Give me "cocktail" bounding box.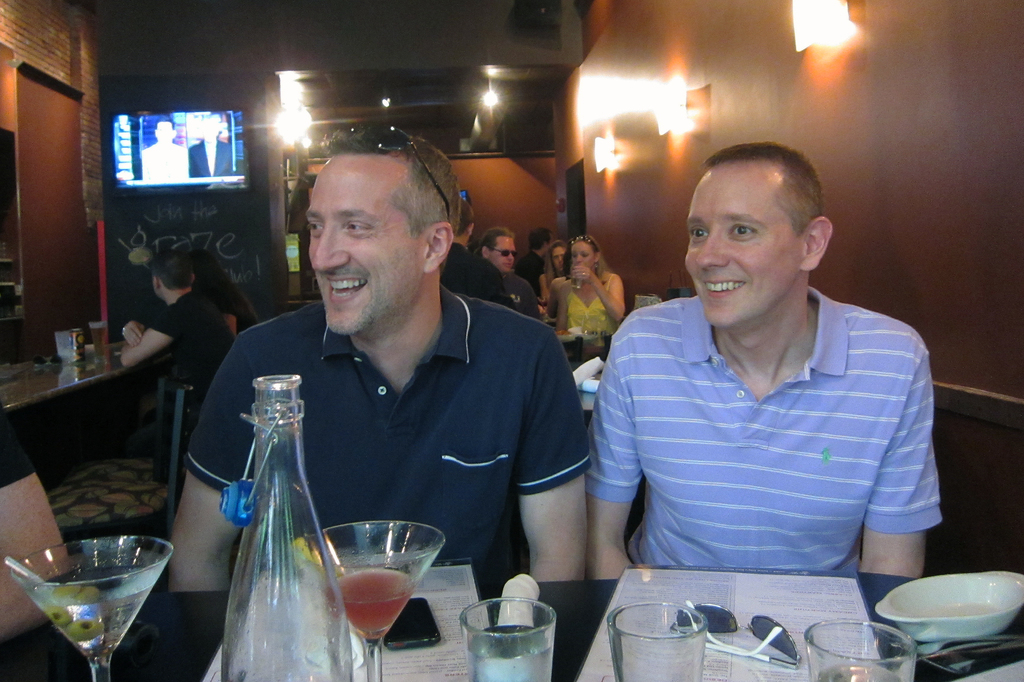
8, 538, 172, 681.
